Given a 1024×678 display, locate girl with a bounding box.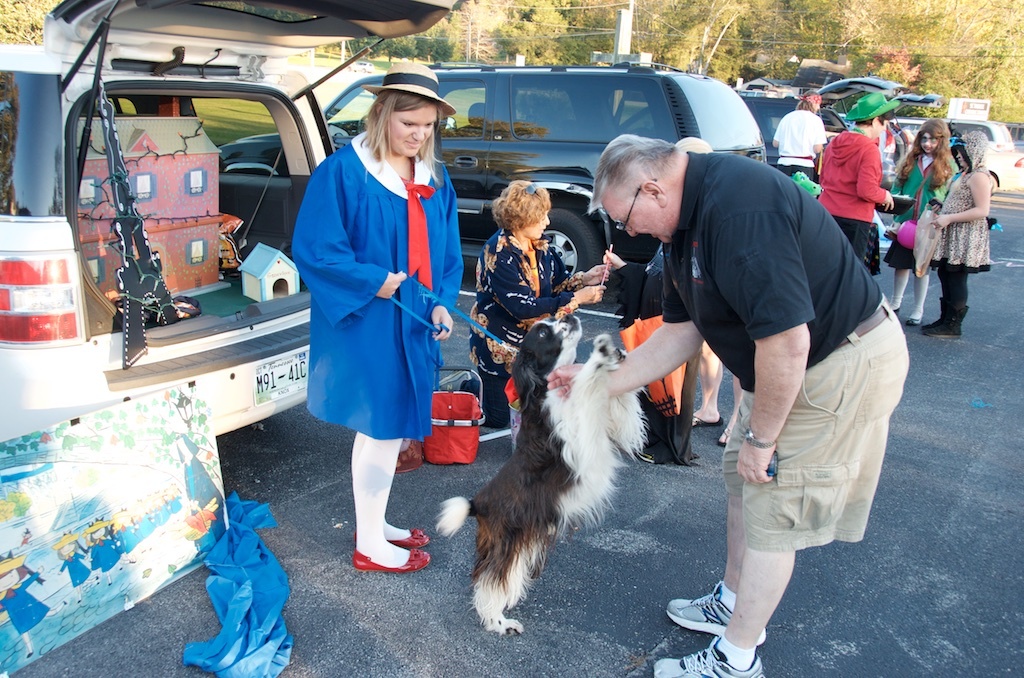
Located: 292,61,465,572.
